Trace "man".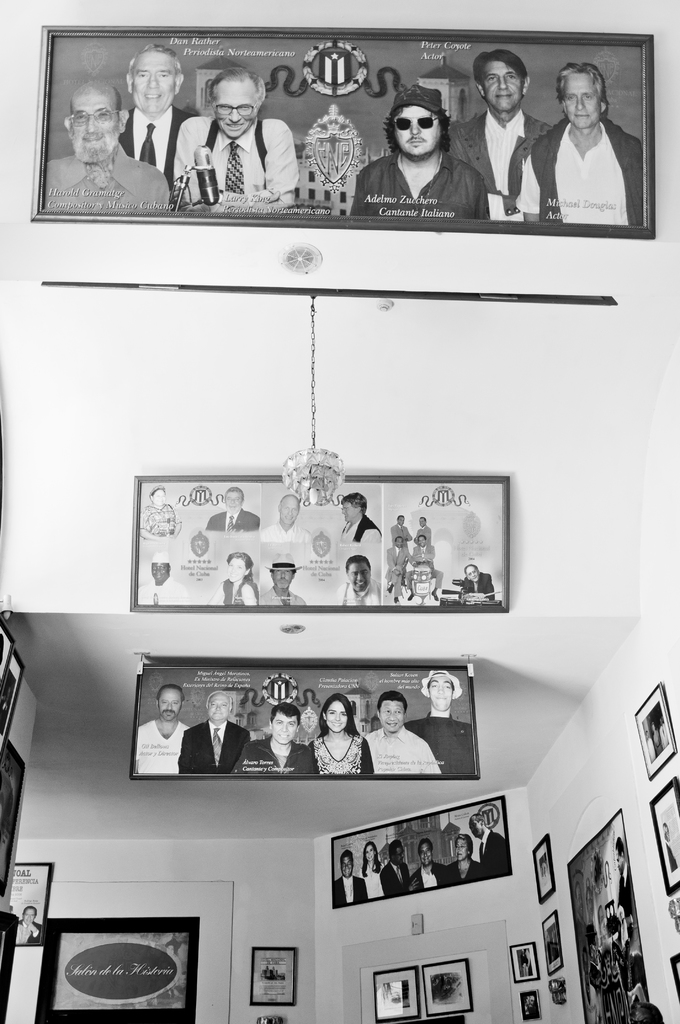
Traced to select_region(364, 689, 441, 772).
